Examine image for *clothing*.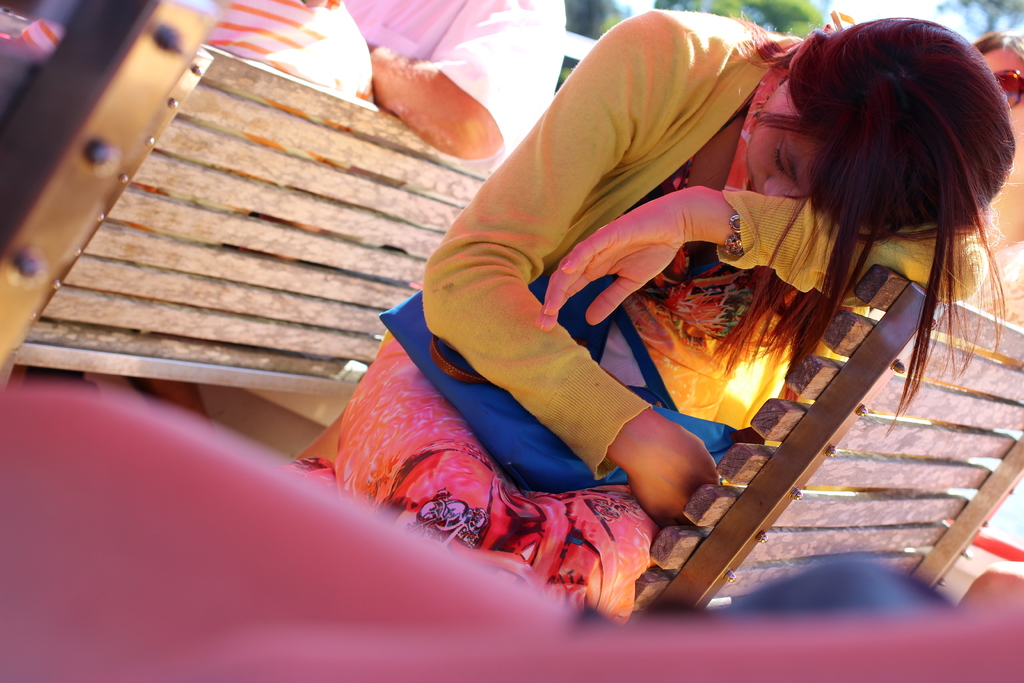
Examination result: 339, 0, 571, 158.
